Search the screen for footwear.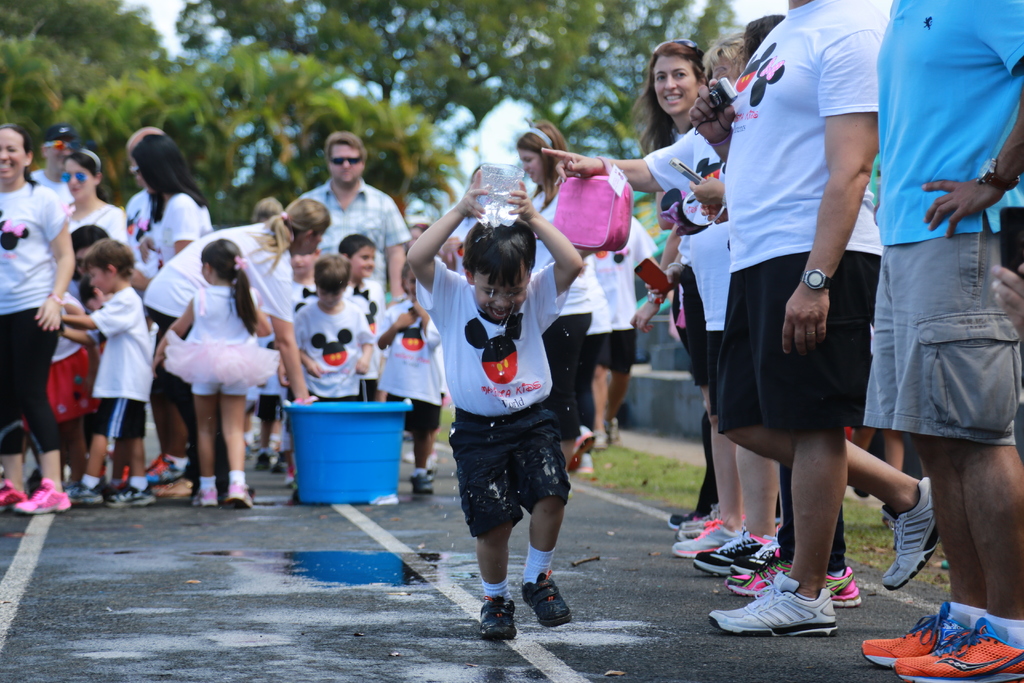
Found at bbox(722, 545, 790, 600).
